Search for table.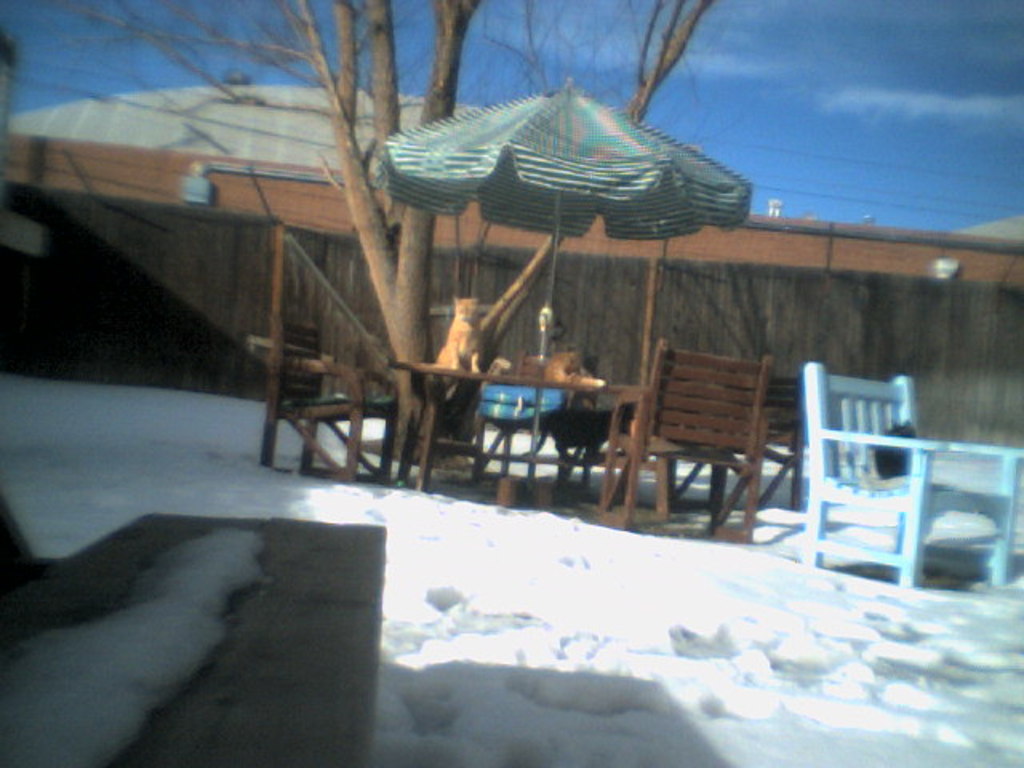
Found at locate(392, 366, 640, 523).
